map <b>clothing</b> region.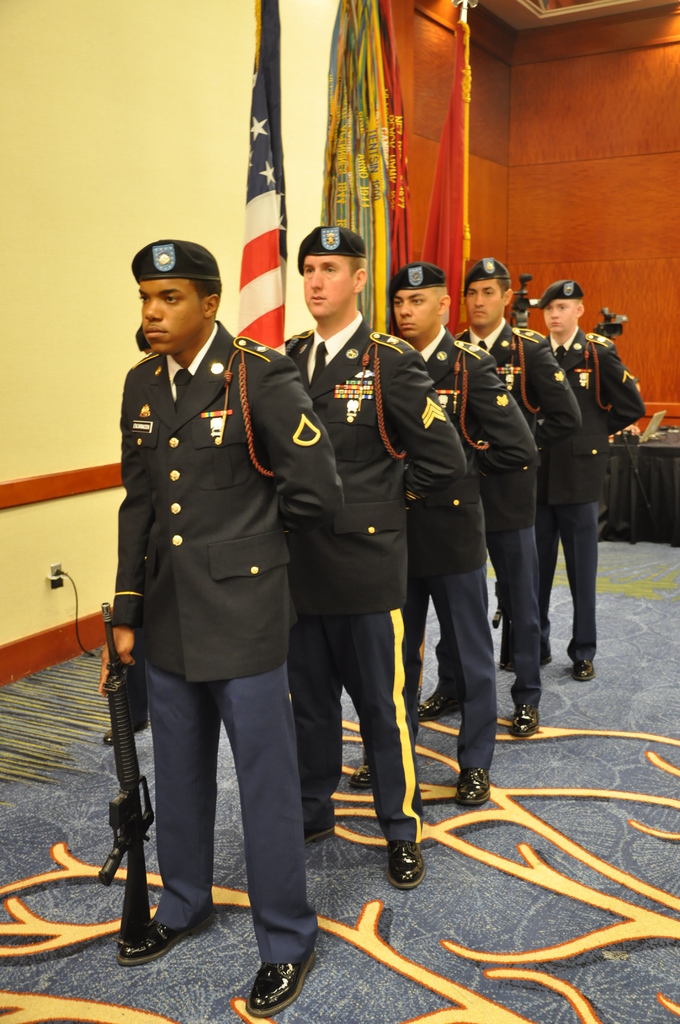
Mapped to (95,278,311,907).
